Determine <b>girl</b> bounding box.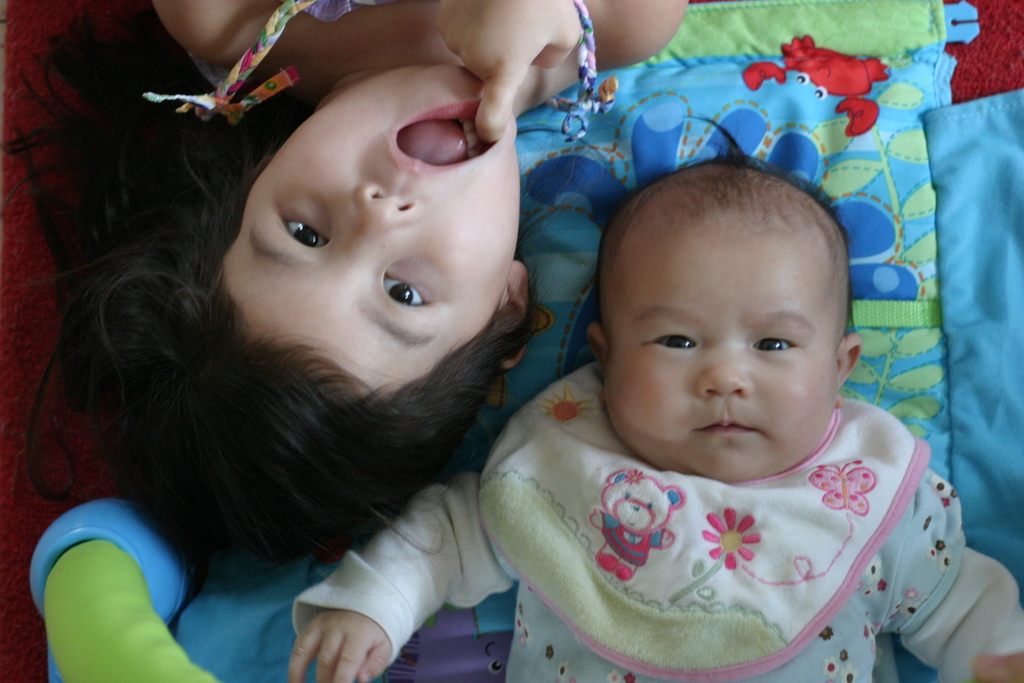
Determined: pyautogui.locateOnScreen(20, 0, 689, 580).
